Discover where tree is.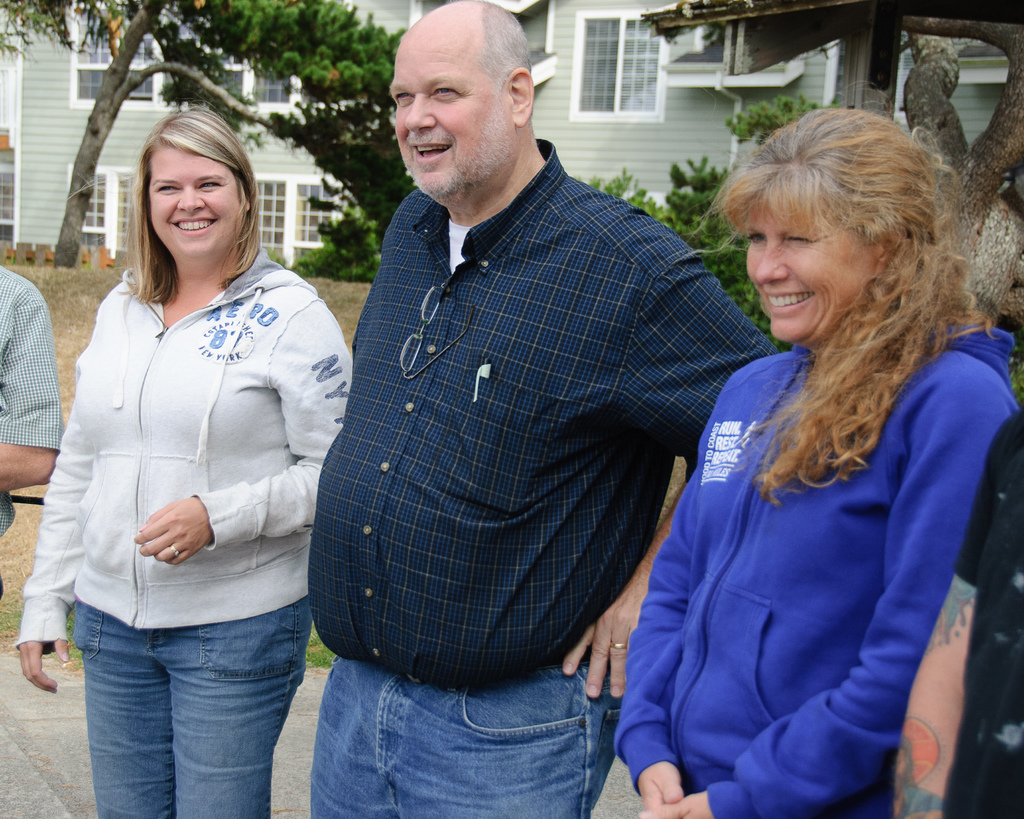
Discovered at l=0, t=0, r=403, b=267.
